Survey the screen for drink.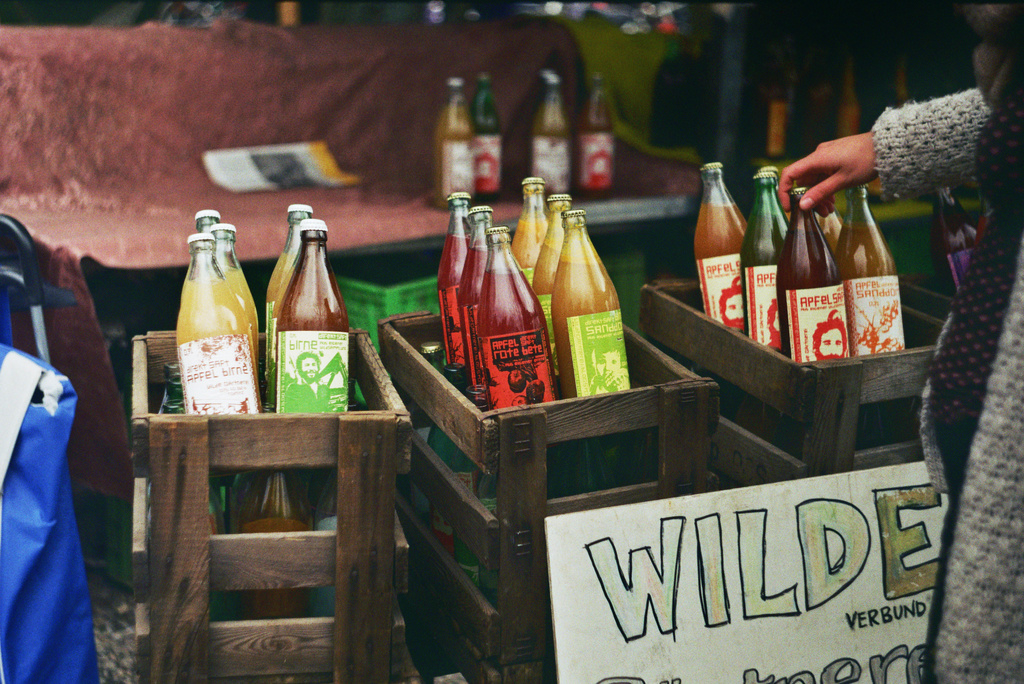
Survey found: 699 166 906 367.
